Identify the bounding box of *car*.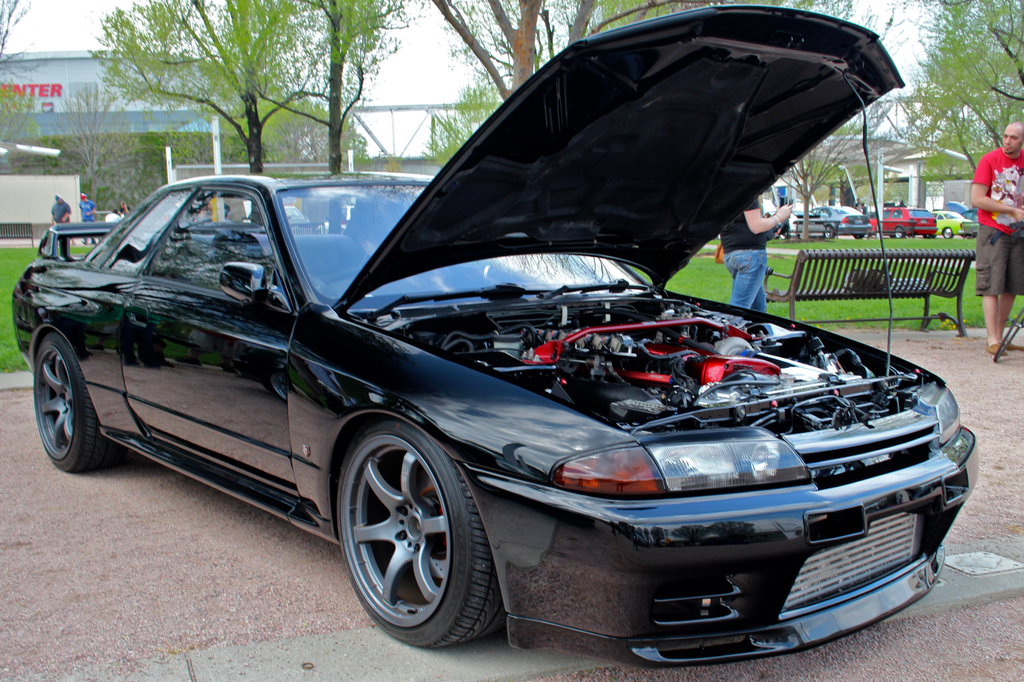
detection(81, 103, 966, 660).
